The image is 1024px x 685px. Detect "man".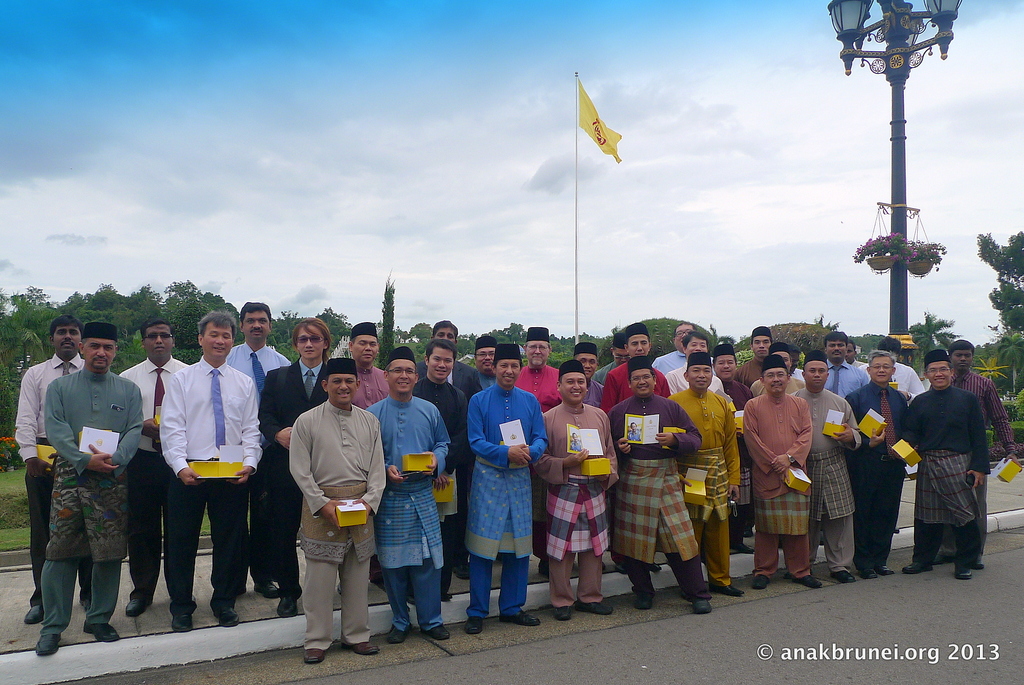
Detection: box(369, 342, 467, 652).
